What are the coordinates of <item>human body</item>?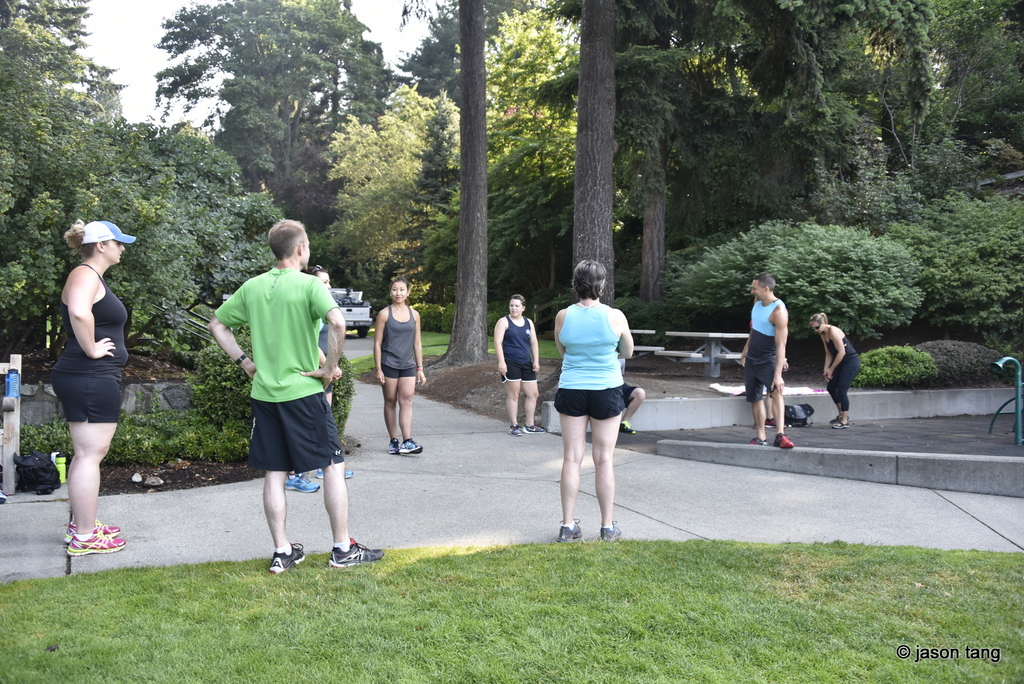
pyautogui.locateOnScreen(495, 293, 541, 447).
